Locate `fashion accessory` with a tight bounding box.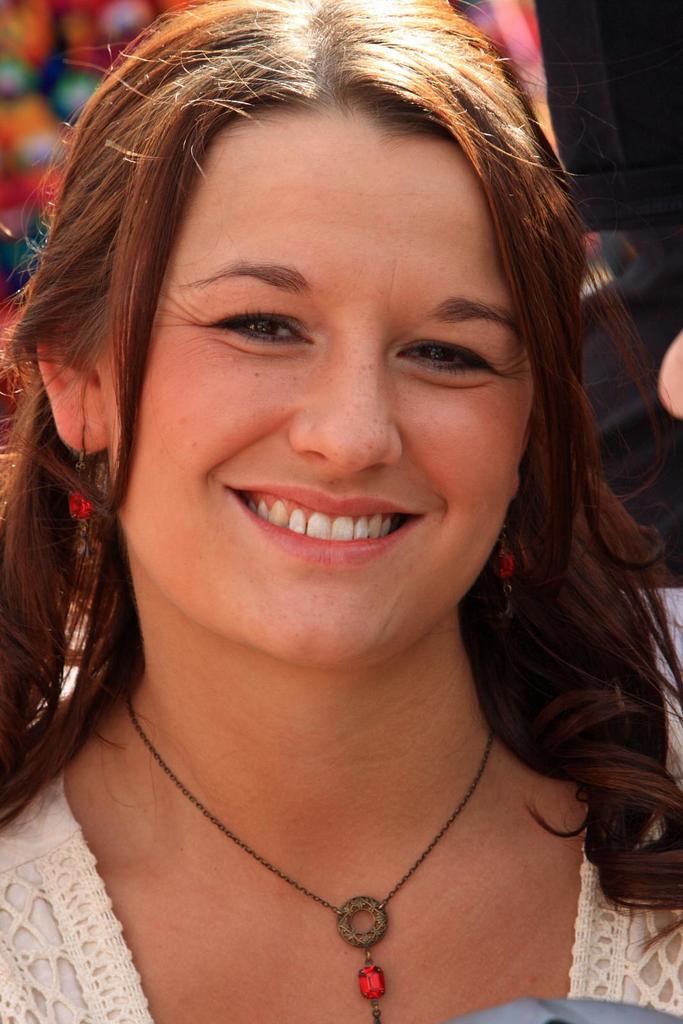
crop(116, 692, 495, 1023).
